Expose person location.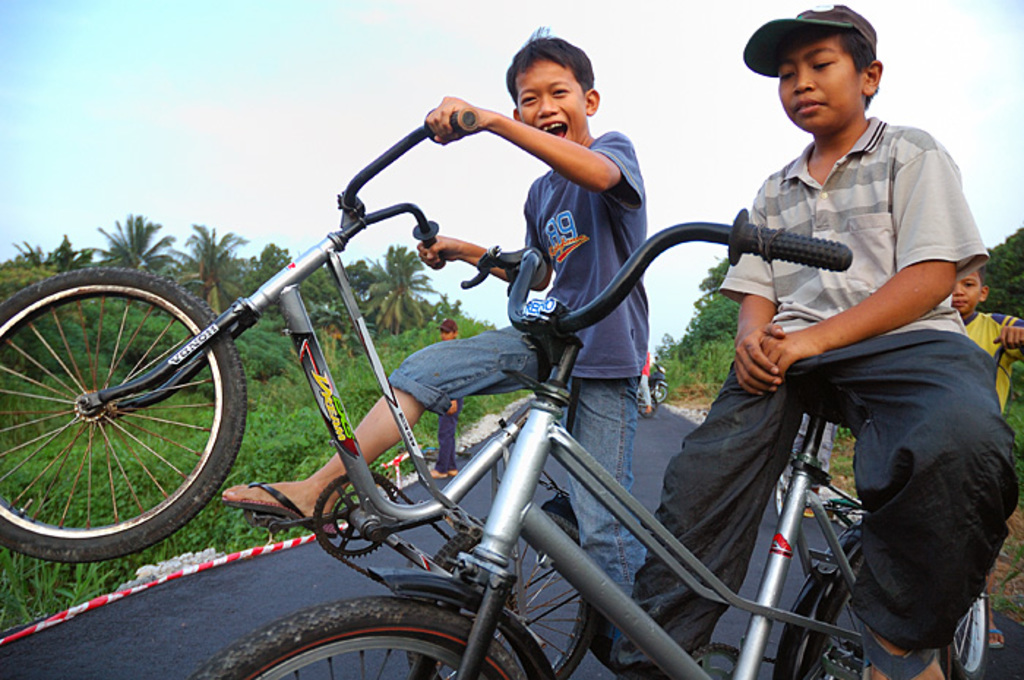
Exposed at <region>942, 249, 1021, 418</region>.
